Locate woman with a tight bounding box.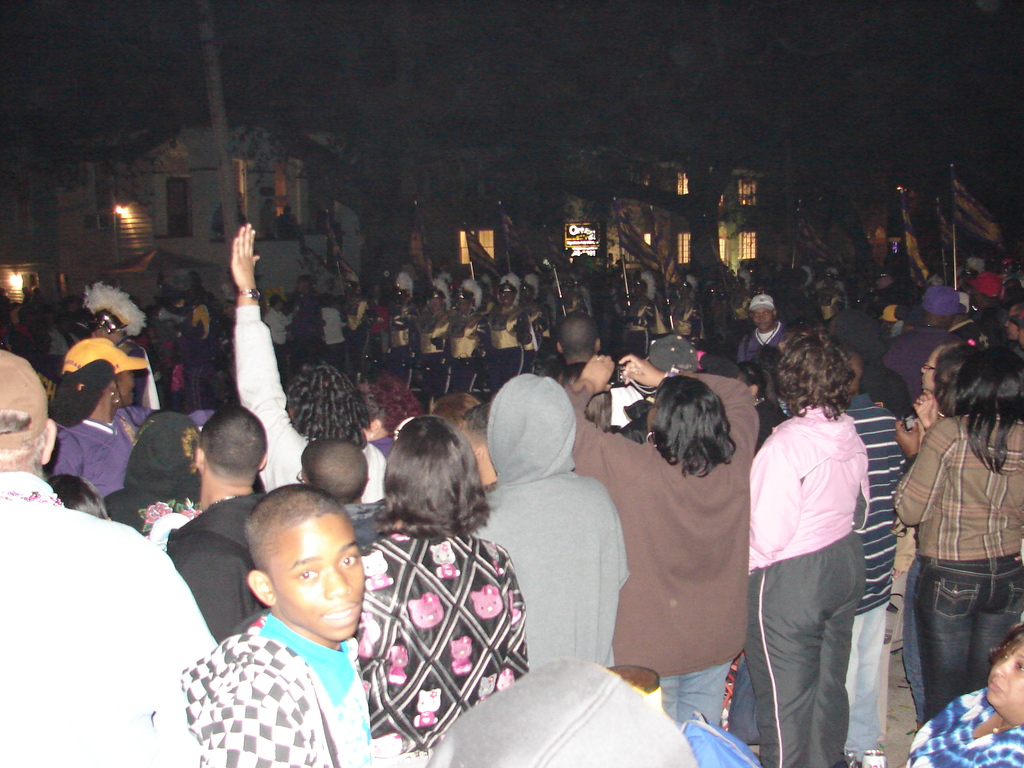
(568, 351, 766, 730).
